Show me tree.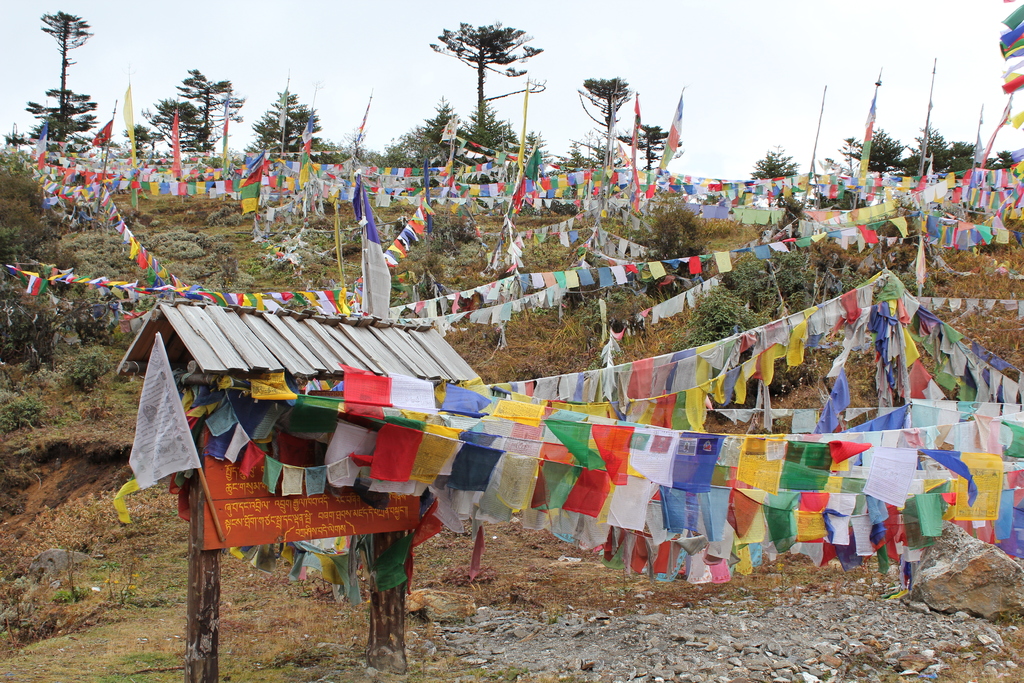
tree is here: <bbox>137, 88, 209, 155</bbox>.
